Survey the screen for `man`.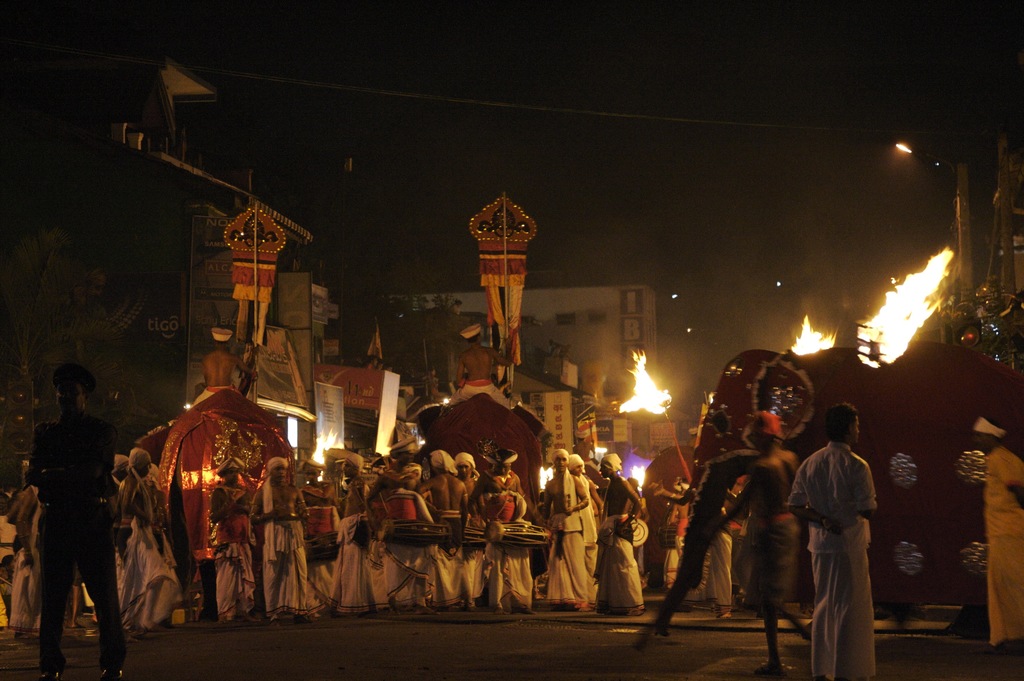
Survey found: 103:448:179:638.
